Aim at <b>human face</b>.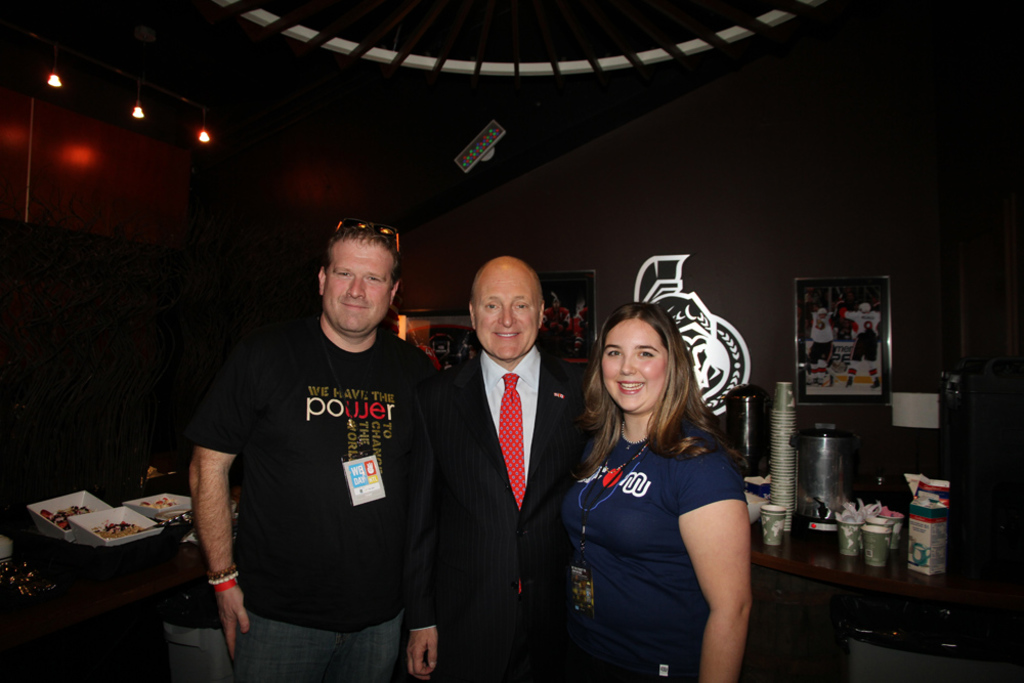
Aimed at rect(474, 269, 541, 362).
